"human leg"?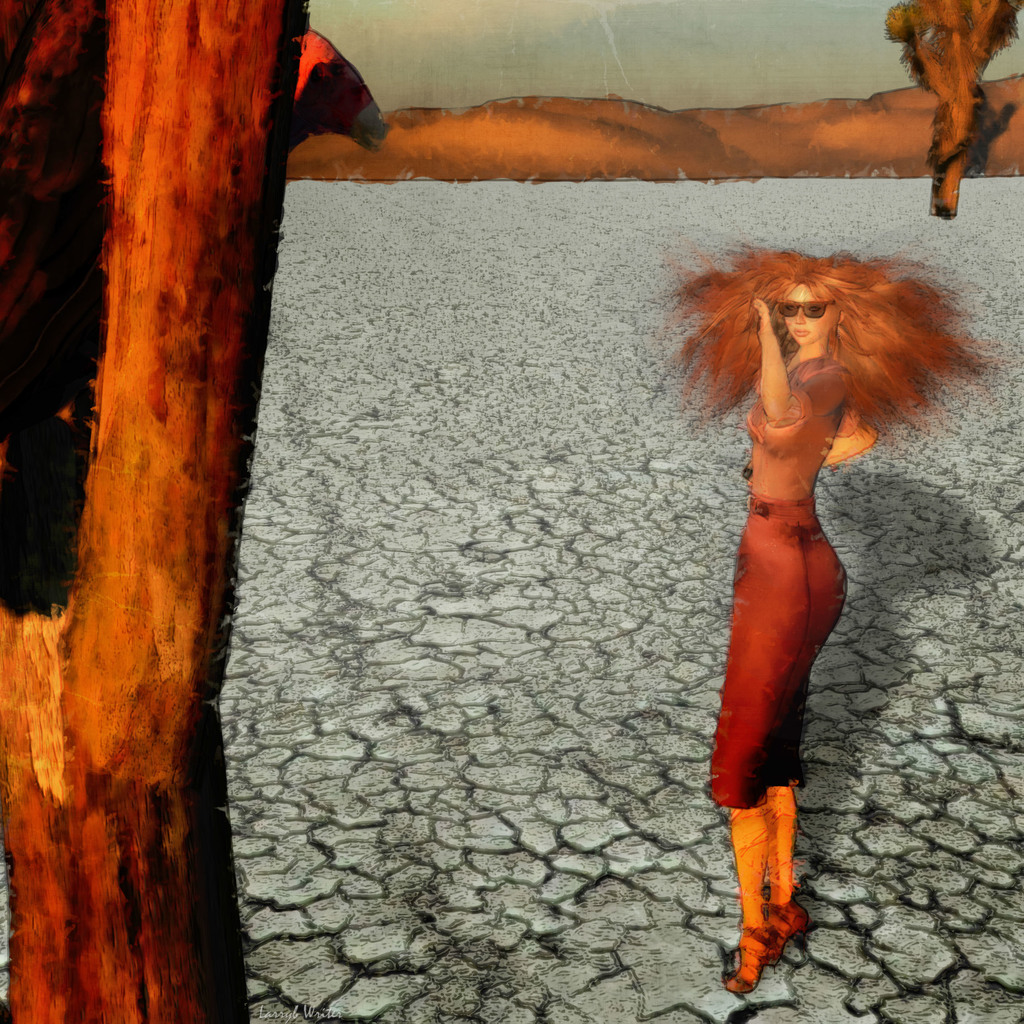
locate(761, 533, 849, 951)
